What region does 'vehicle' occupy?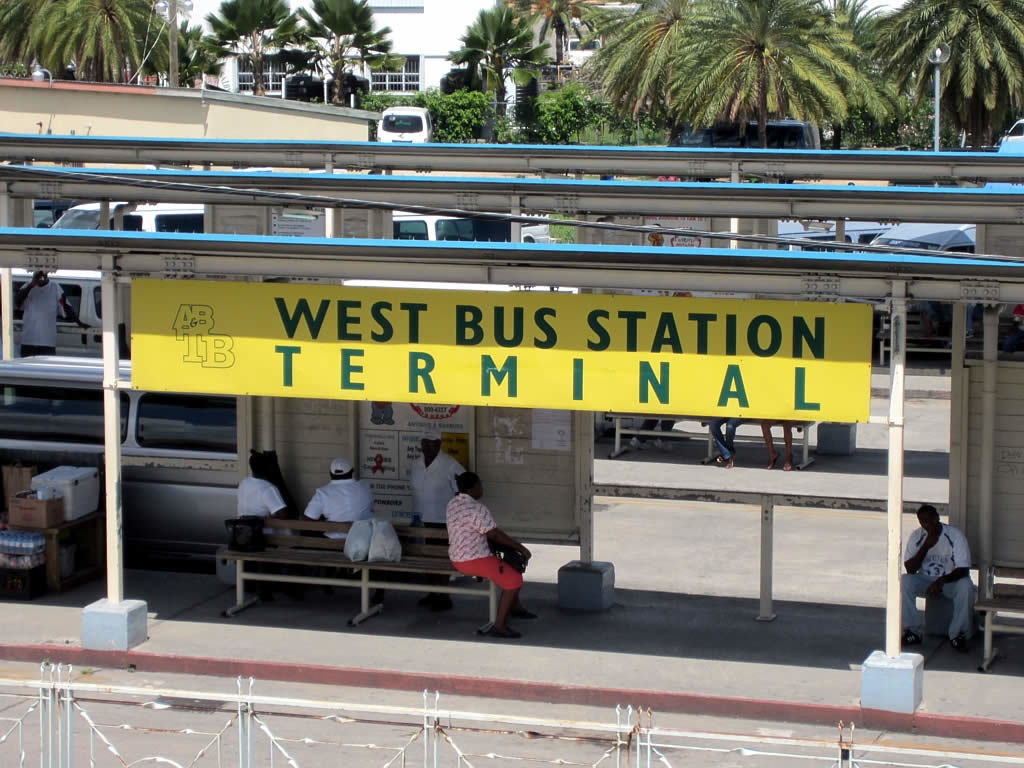
rect(3, 271, 121, 365).
